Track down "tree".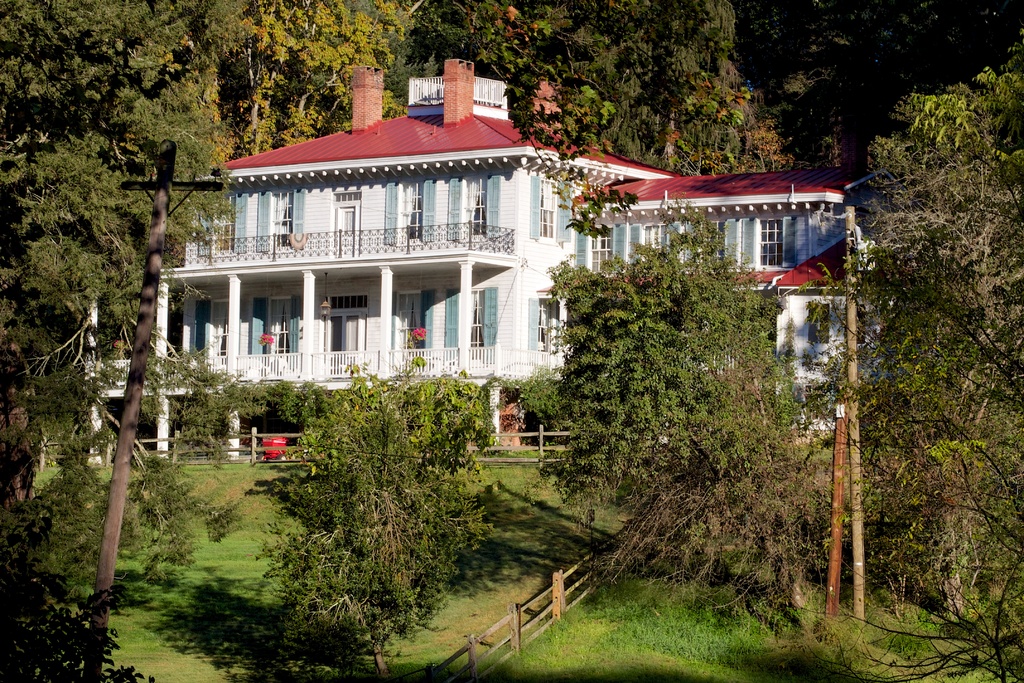
Tracked to (785,38,1023,620).
